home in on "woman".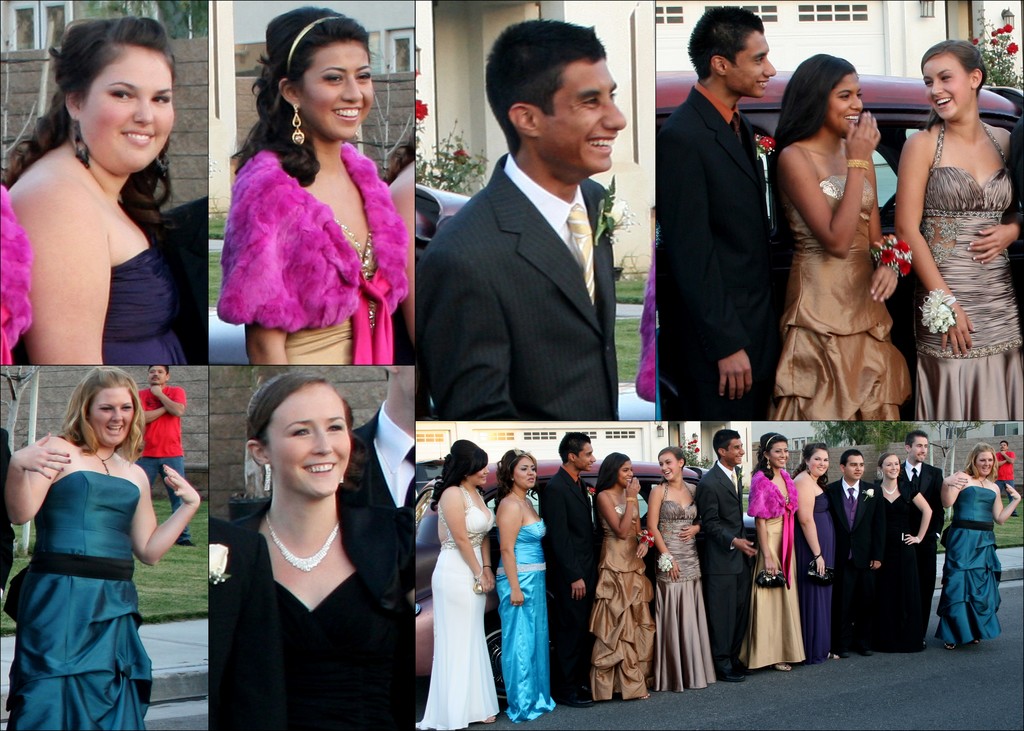
Homed in at locate(740, 433, 805, 673).
